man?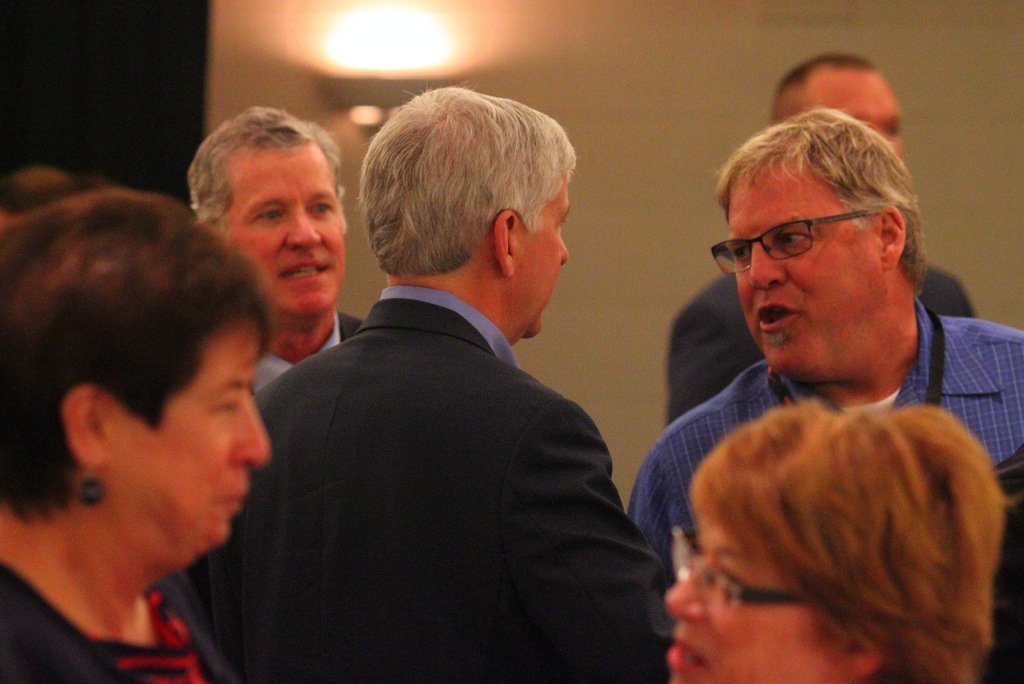
178:101:366:393
